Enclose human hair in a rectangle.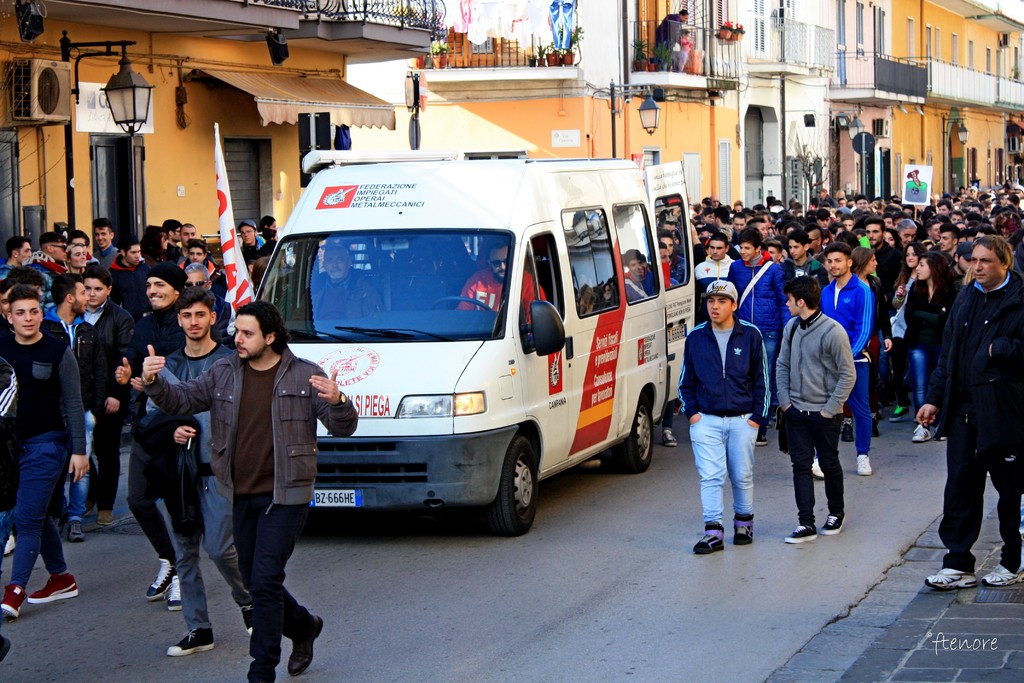
<box>819,208,829,216</box>.
